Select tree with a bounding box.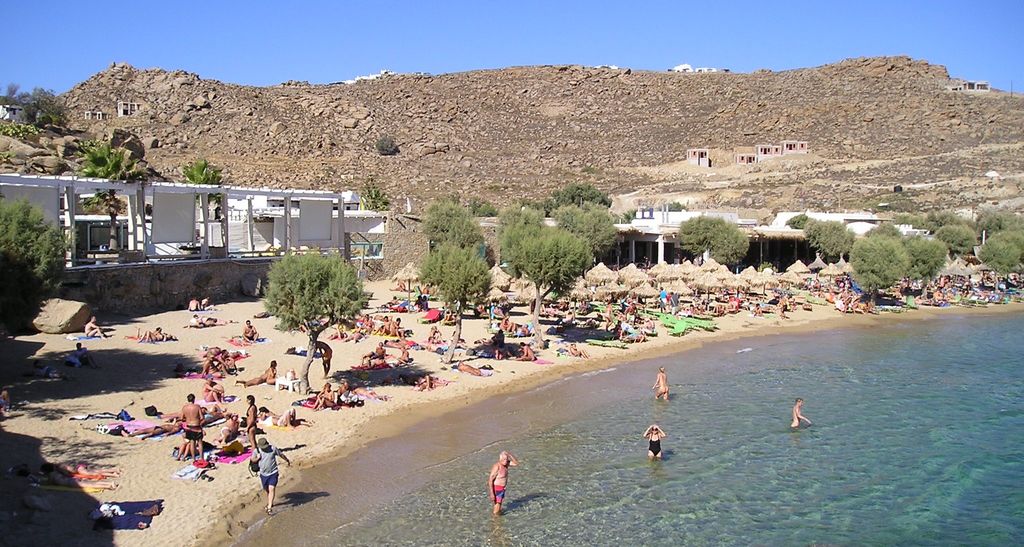
(left=986, top=226, right=1023, bottom=301).
